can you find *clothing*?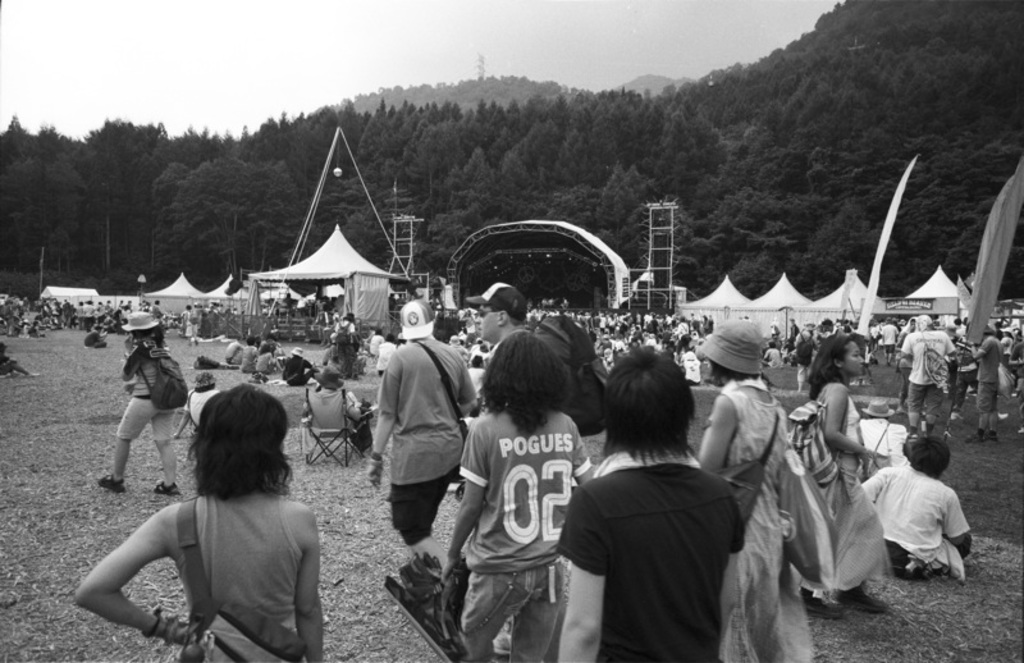
Yes, bounding box: bbox(795, 337, 813, 393).
